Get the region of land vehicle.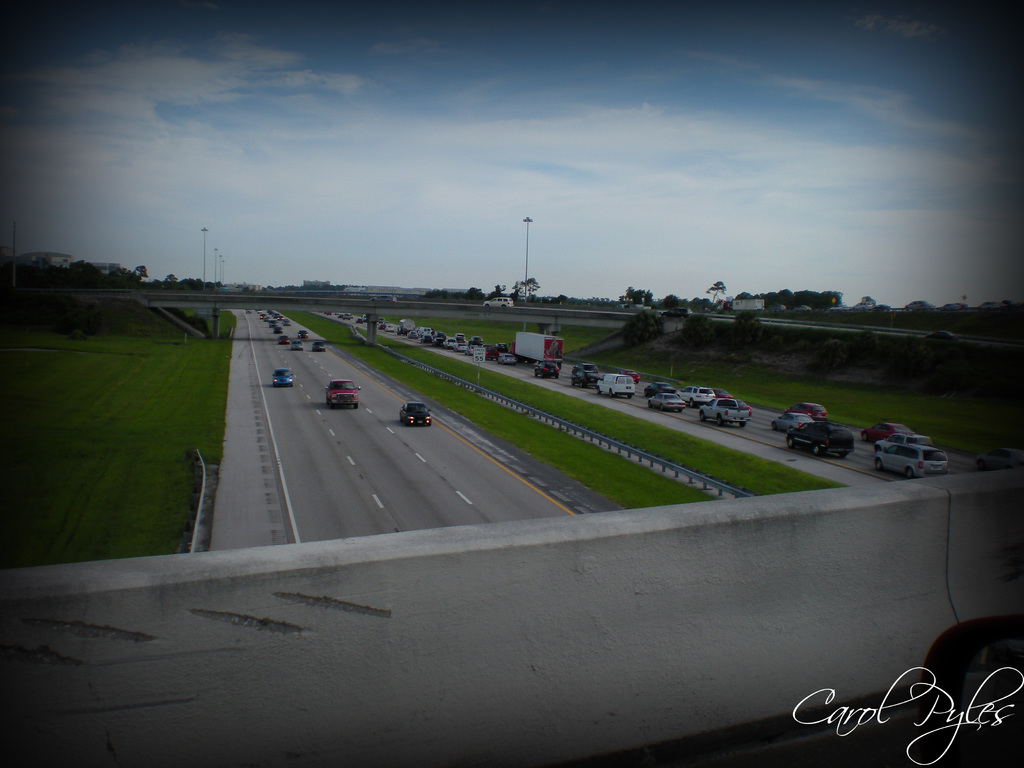
{"x1": 570, "y1": 360, "x2": 600, "y2": 390}.
